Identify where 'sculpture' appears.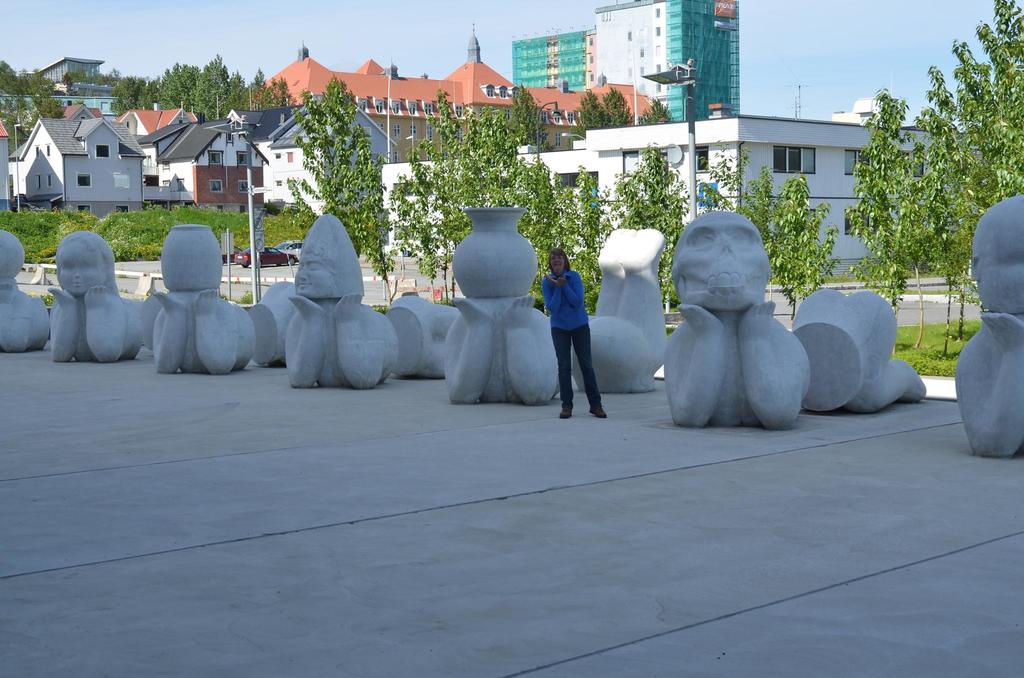
Appears at bbox=(959, 189, 1023, 464).
